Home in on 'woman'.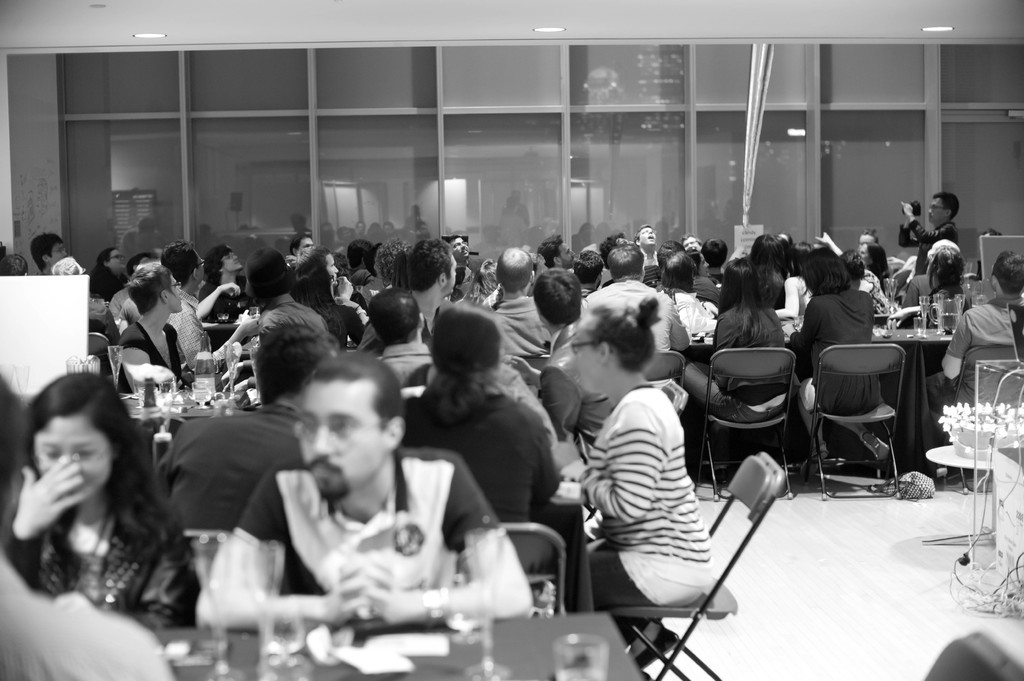
Homed in at l=395, t=308, r=565, b=613.
